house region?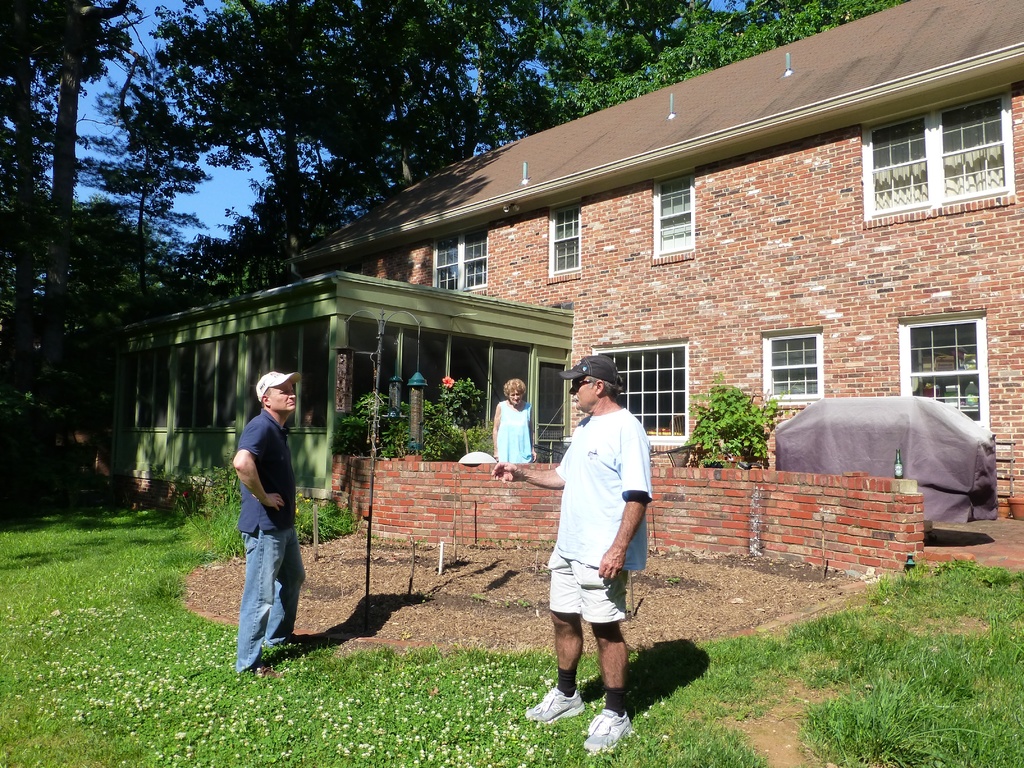
bbox=(112, 0, 1023, 538)
